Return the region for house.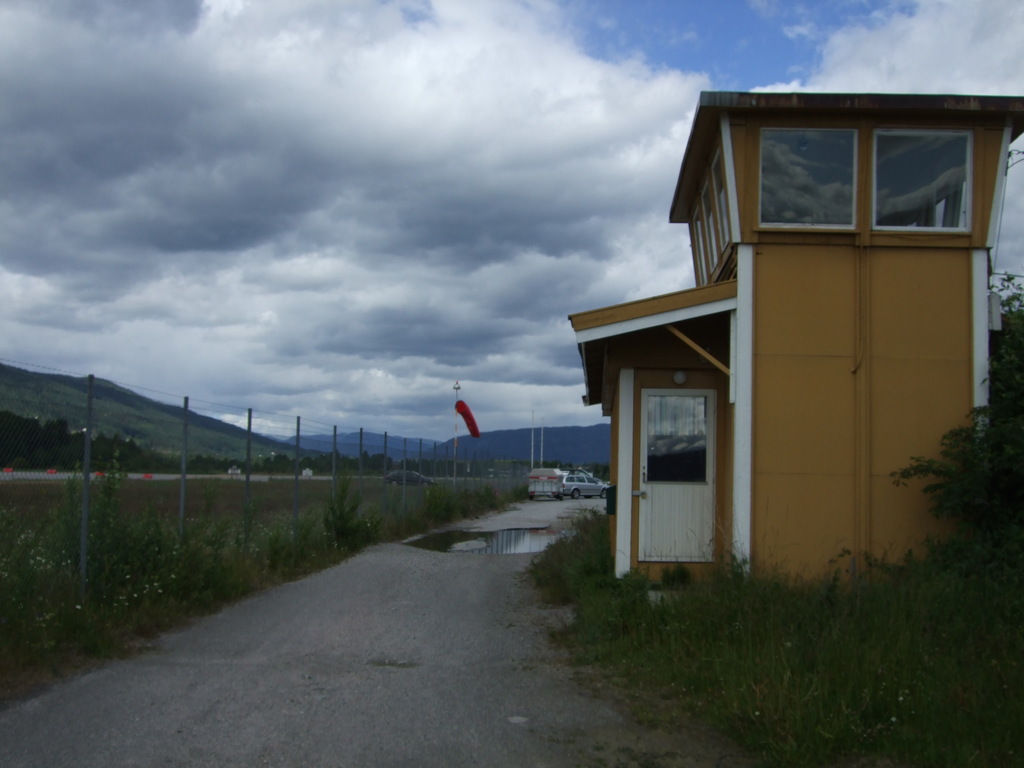
x1=561, y1=90, x2=1023, y2=612.
